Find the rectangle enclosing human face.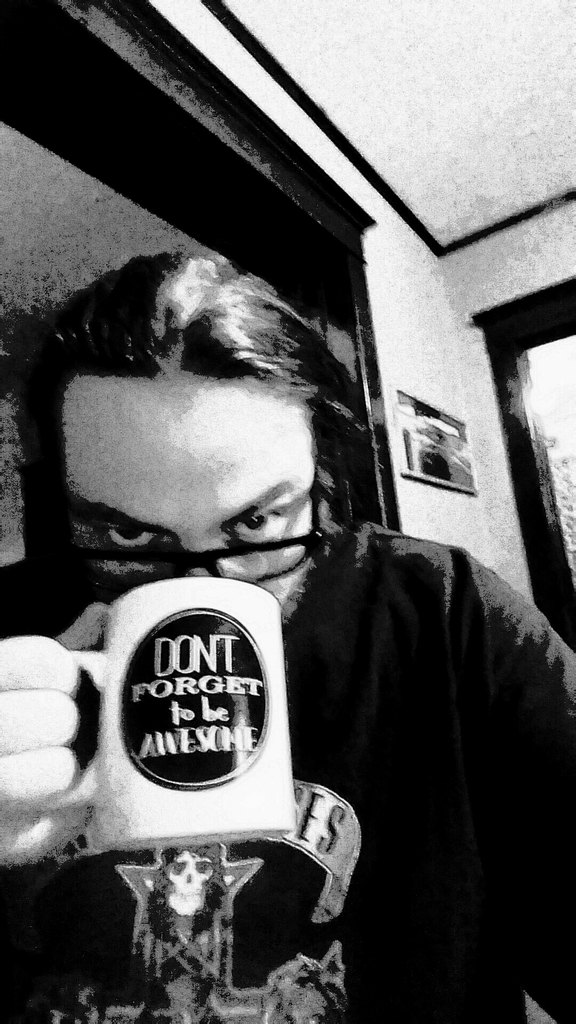
bbox(60, 356, 314, 623).
